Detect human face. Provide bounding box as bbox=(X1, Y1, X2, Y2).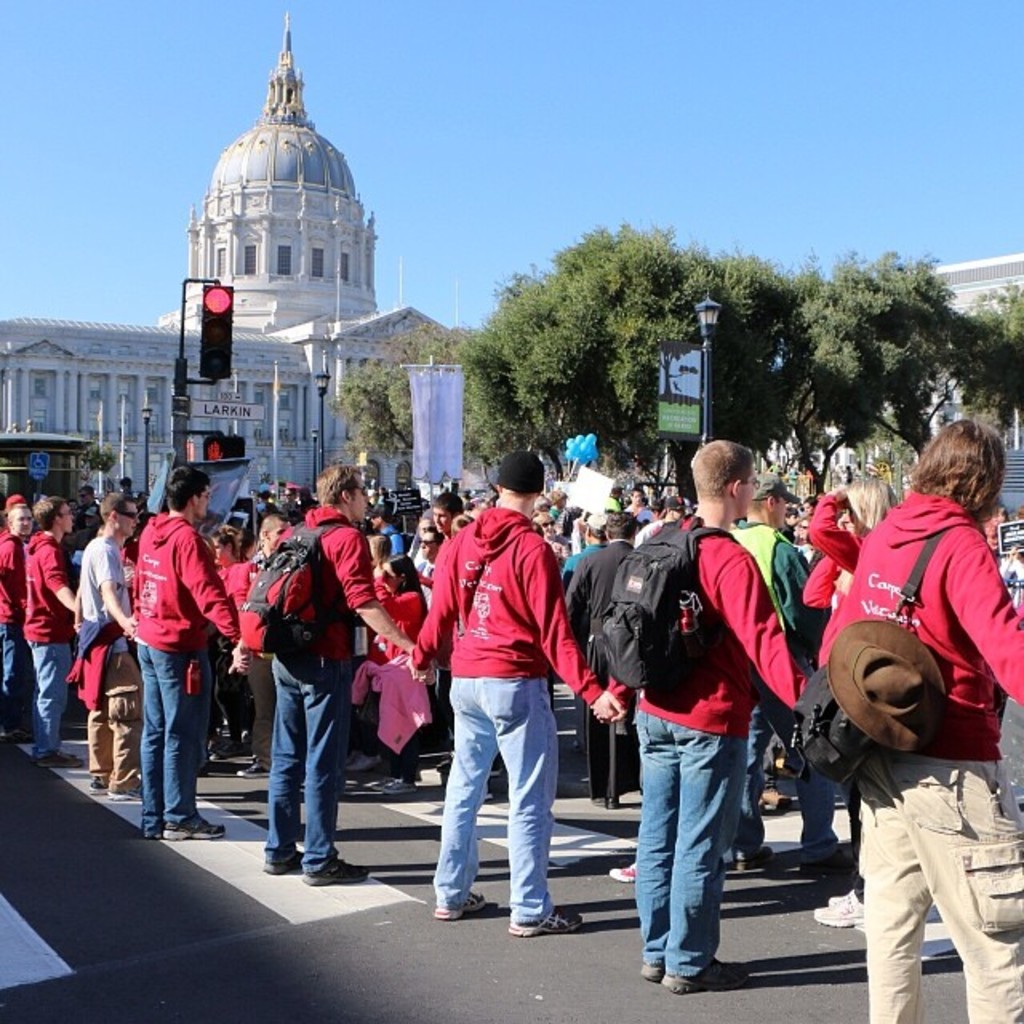
bbox=(120, 501, 134, 534).
